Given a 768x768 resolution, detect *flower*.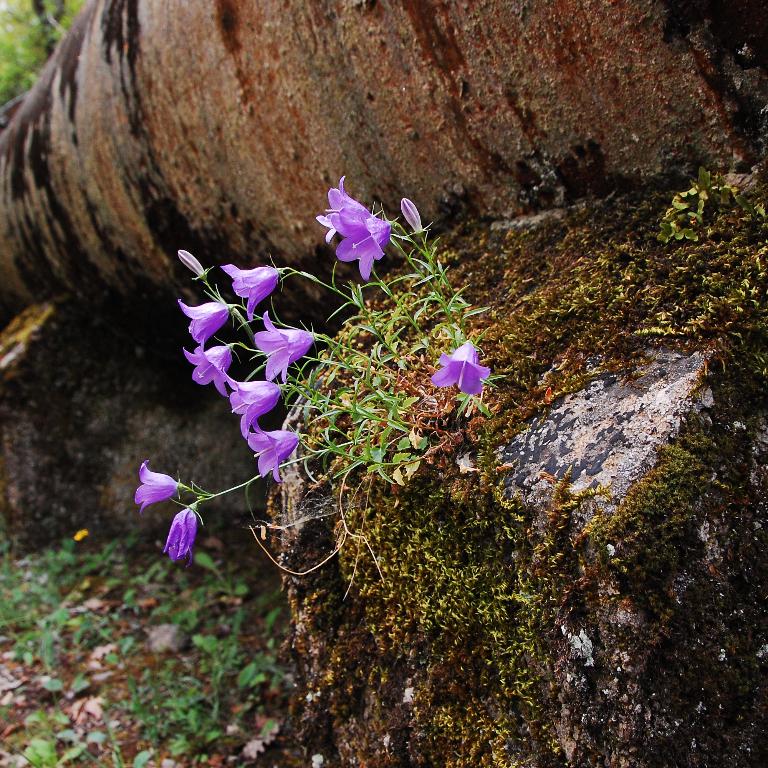
[left=181, top=341, right=242, bottom=403].
